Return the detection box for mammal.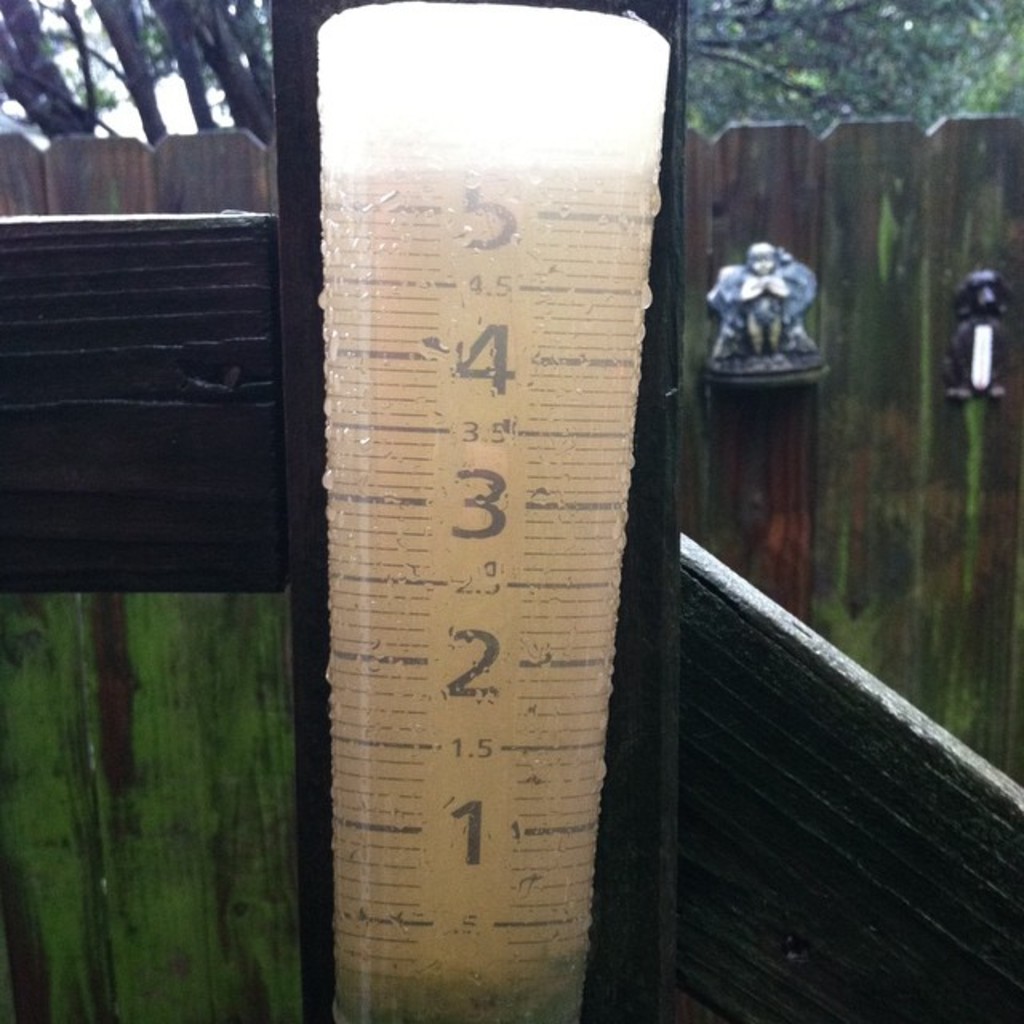
<bbox>734, 242, 786, 349</bbox>.
